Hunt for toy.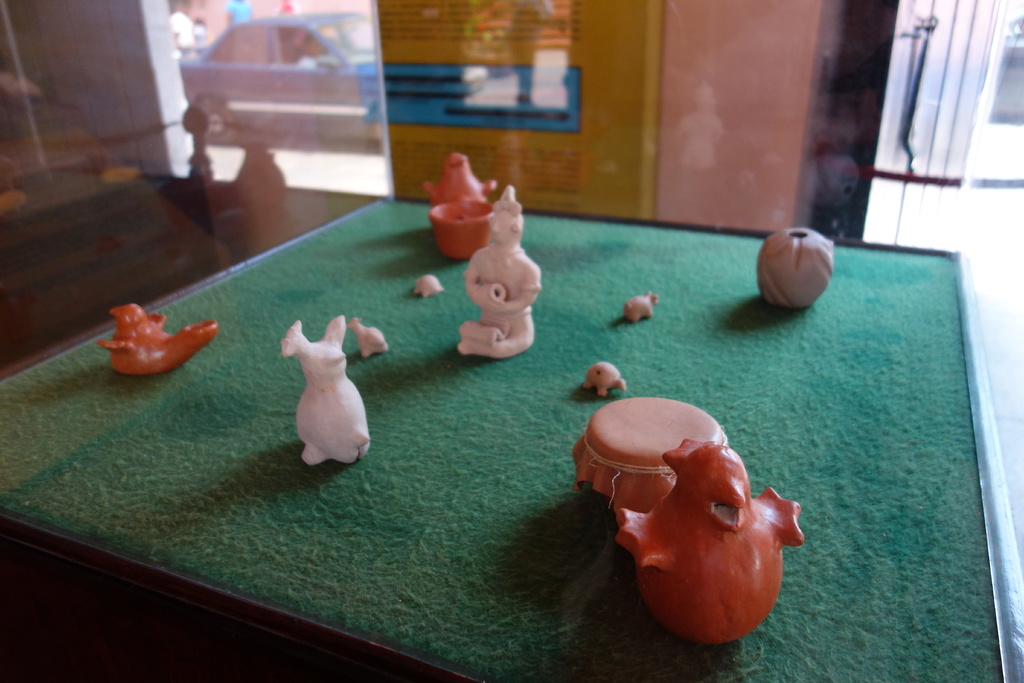
Hunted down at x1=346, y1=316, x2=388, y2=359.
